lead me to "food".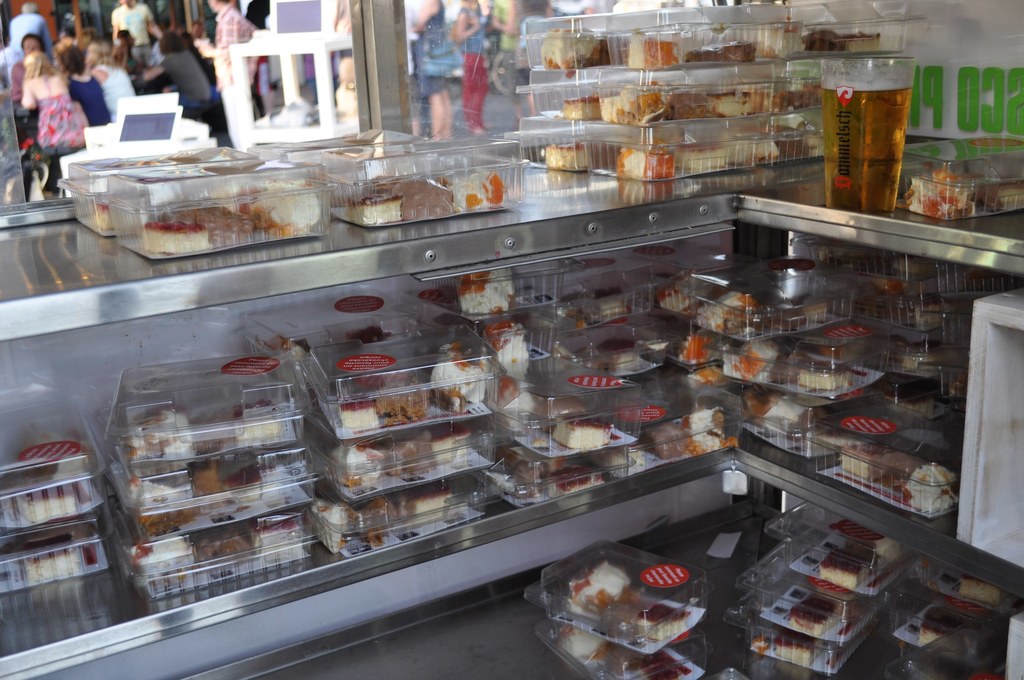
Lead to {"left": 376, "top": 385, "right": 431, "bottom": 426}.
